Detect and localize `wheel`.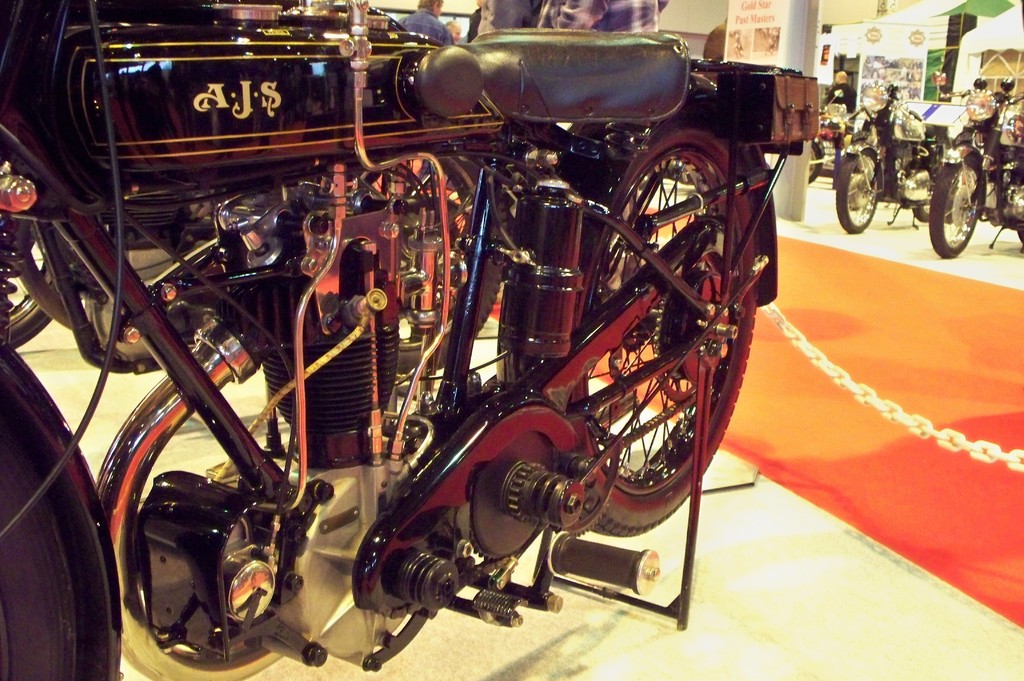
Localized at (left=911, top=198, right=938, bottom=230).
